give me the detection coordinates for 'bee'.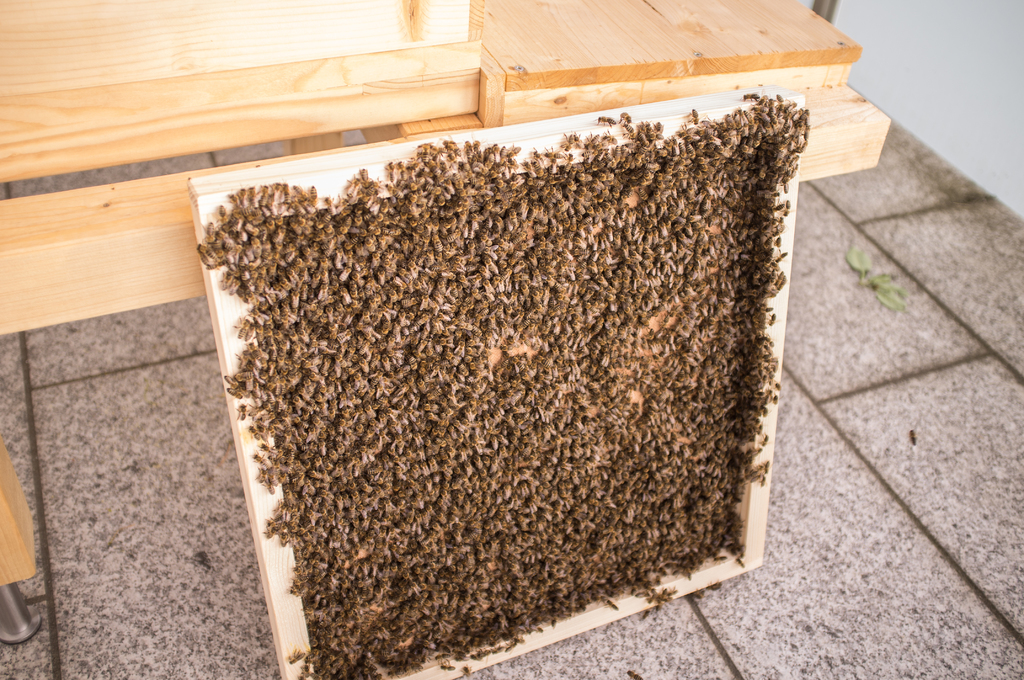
(263,204,269,216).
